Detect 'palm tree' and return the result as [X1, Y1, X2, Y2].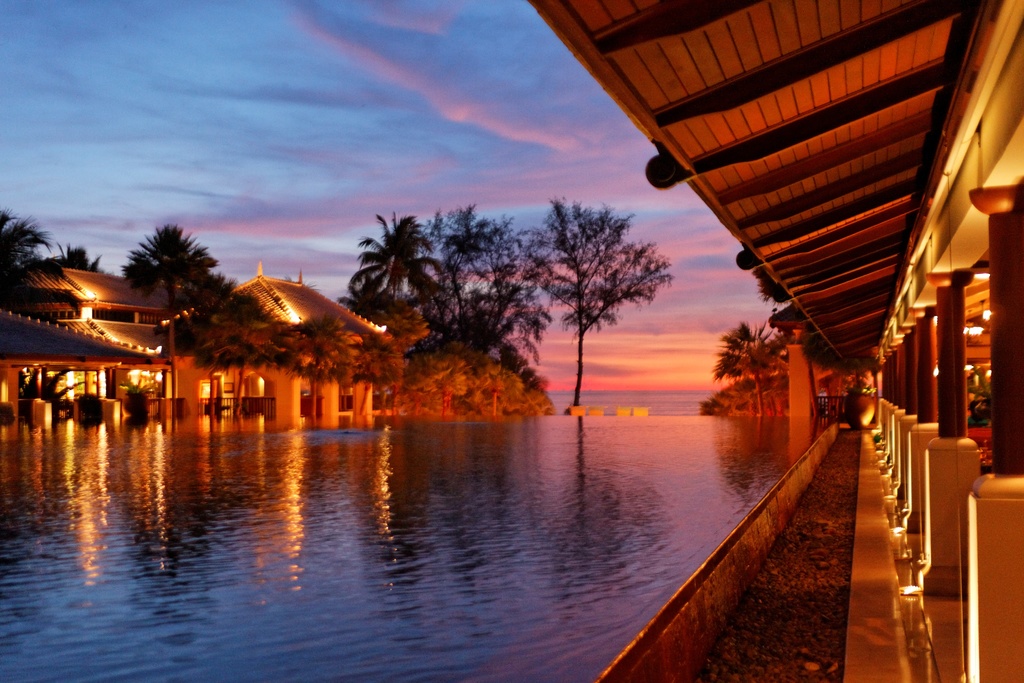
[424, 188, 497, 353].
